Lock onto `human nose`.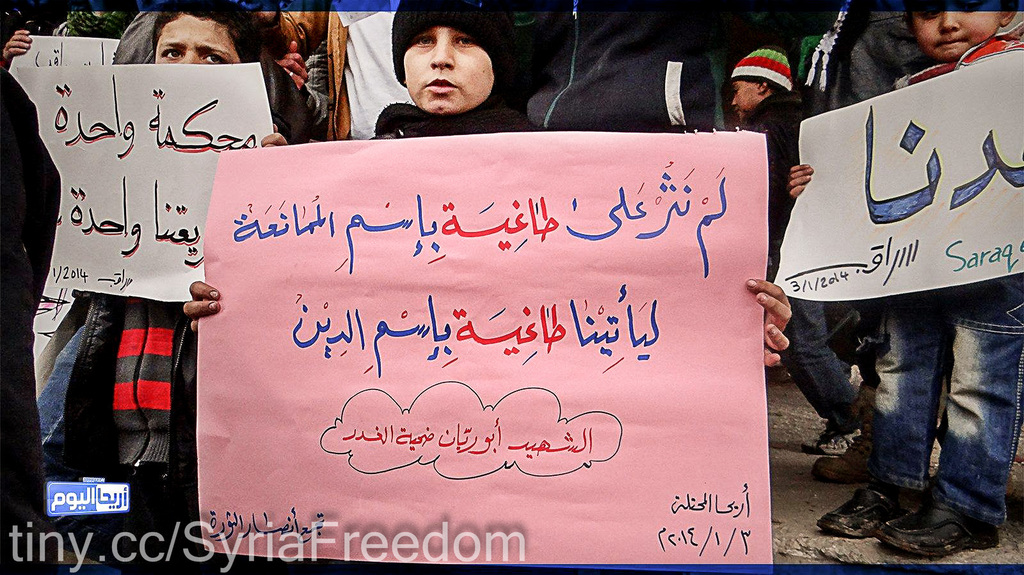
Locked: rect(430, 34, 456, 68).
